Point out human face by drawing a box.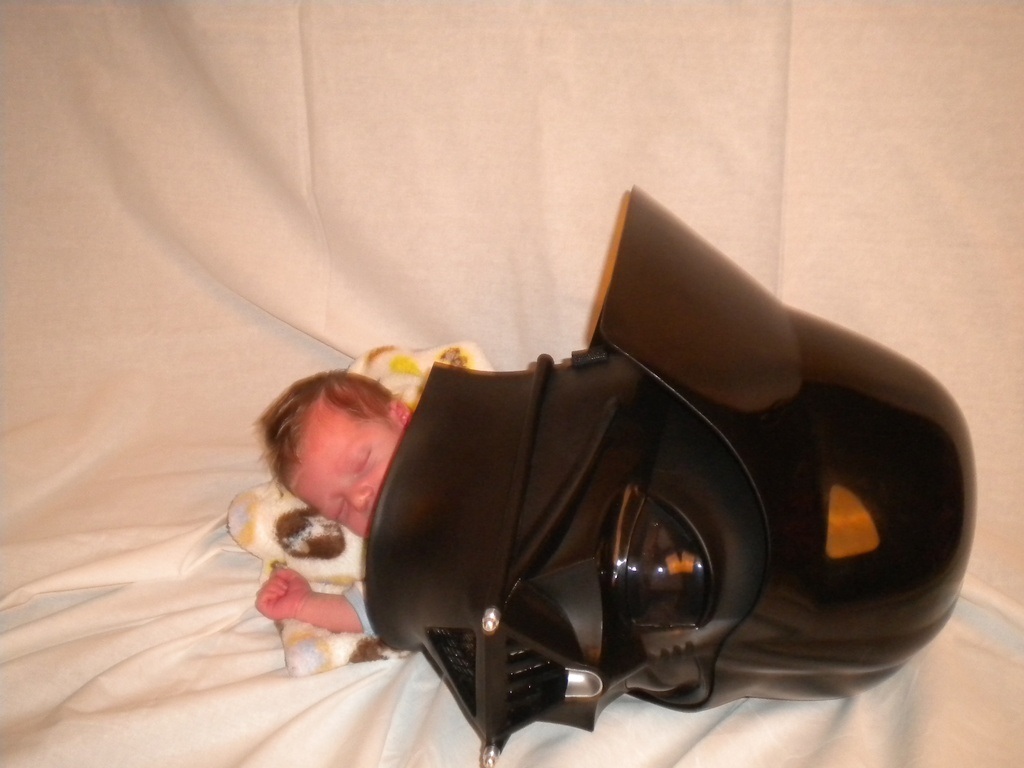
detection(291, 388, 403, 534).
